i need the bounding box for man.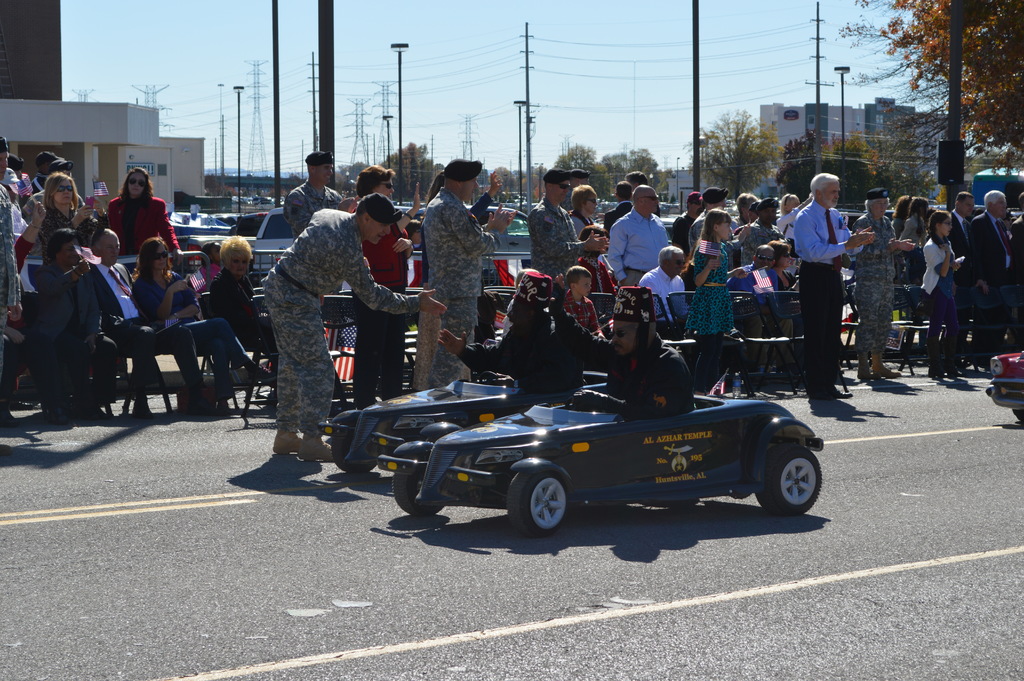
Here it is: {"left": 0, "top": 133, "right": 34, "bottom": 431}.
